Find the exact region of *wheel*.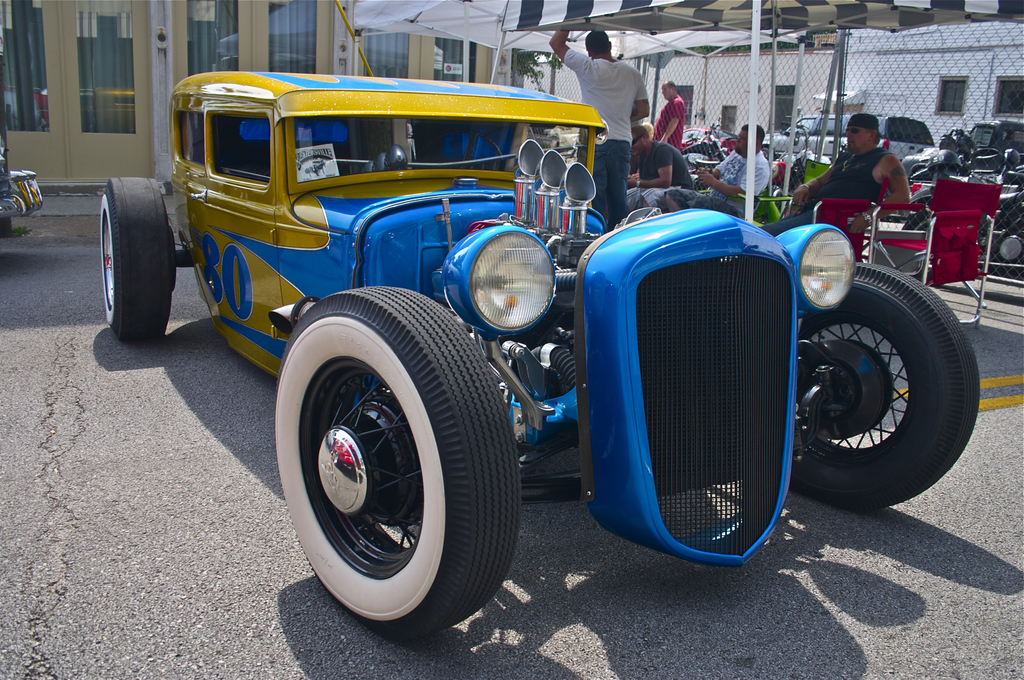
Exact region: BBox(273, 283, 519, 633).
